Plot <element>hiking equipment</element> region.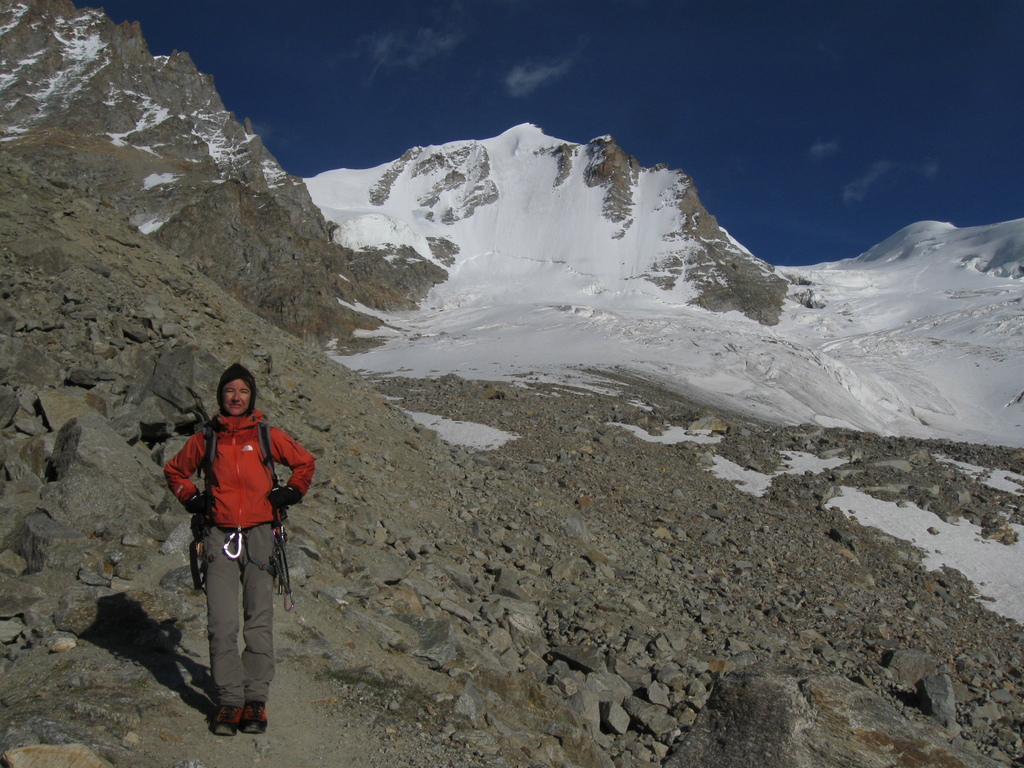
Plotted at l=189, t=513, r=308, b=611.
